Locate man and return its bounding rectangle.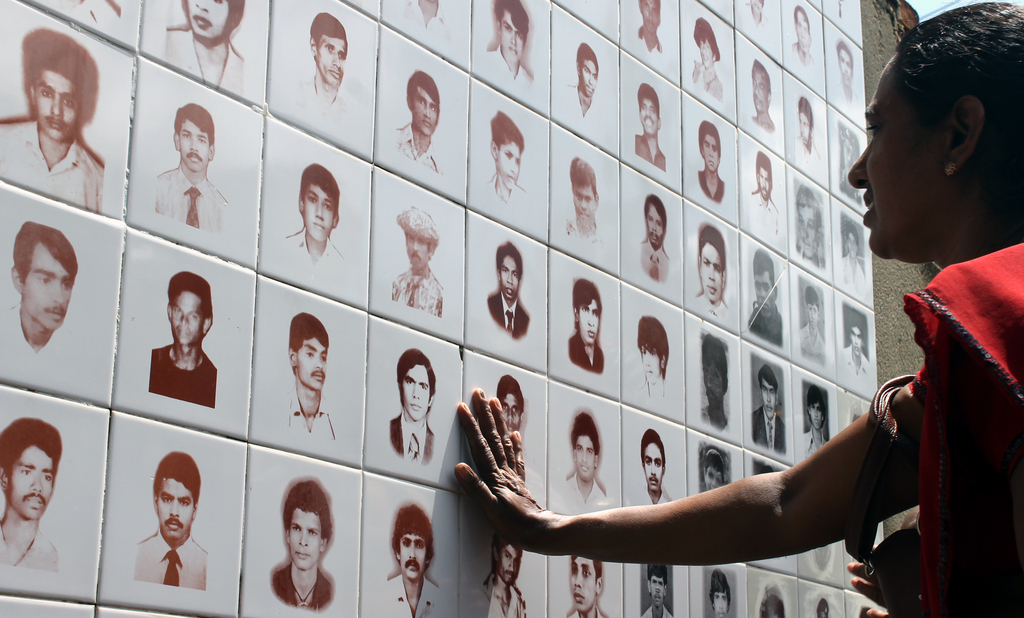
[829,0,854,20].
